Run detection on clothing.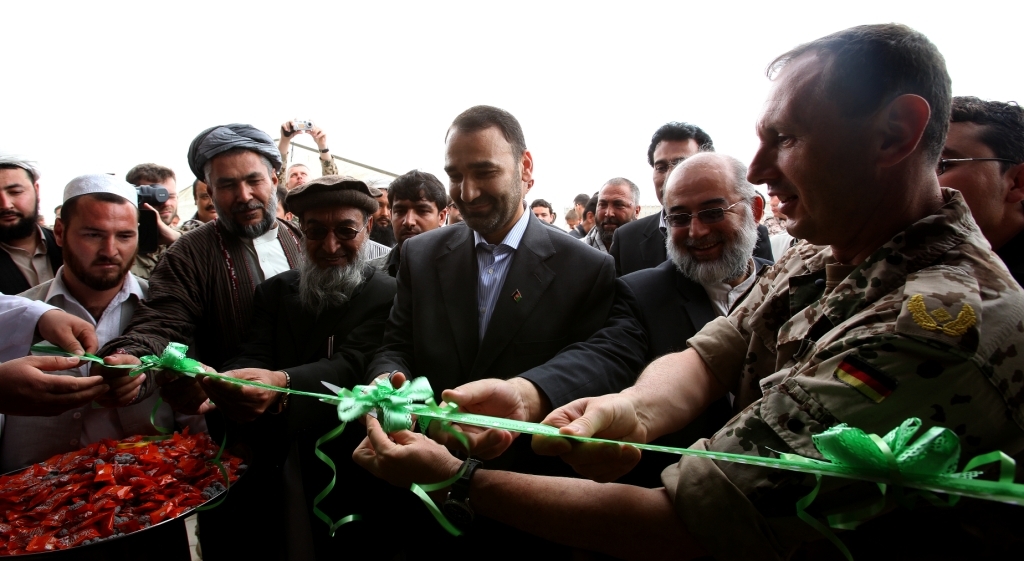
Result: x1=489, y1=266, x2=777, y2=379.
